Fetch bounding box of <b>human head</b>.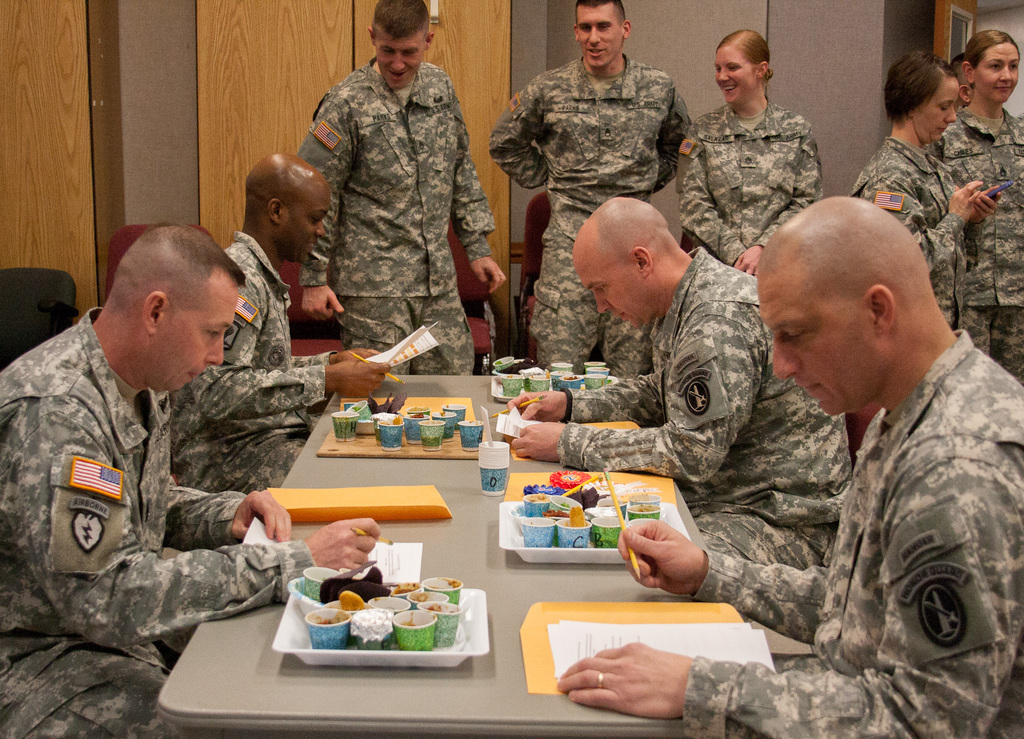
Bbox: 368:0:435:90.
